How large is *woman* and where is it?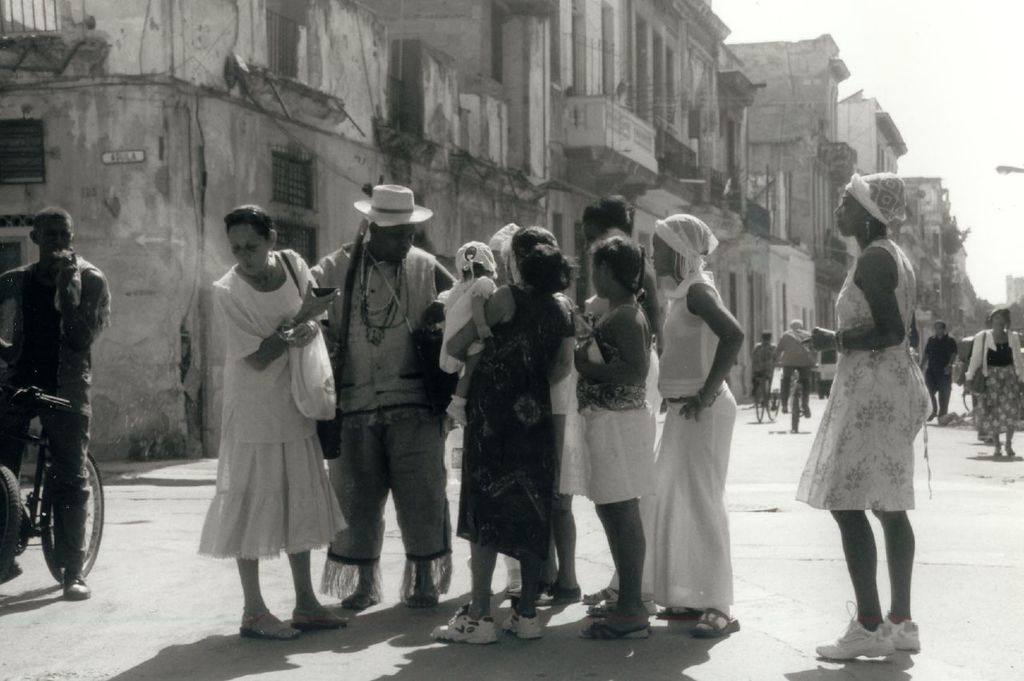
Bounding box: 436, 226, 578, 639.
